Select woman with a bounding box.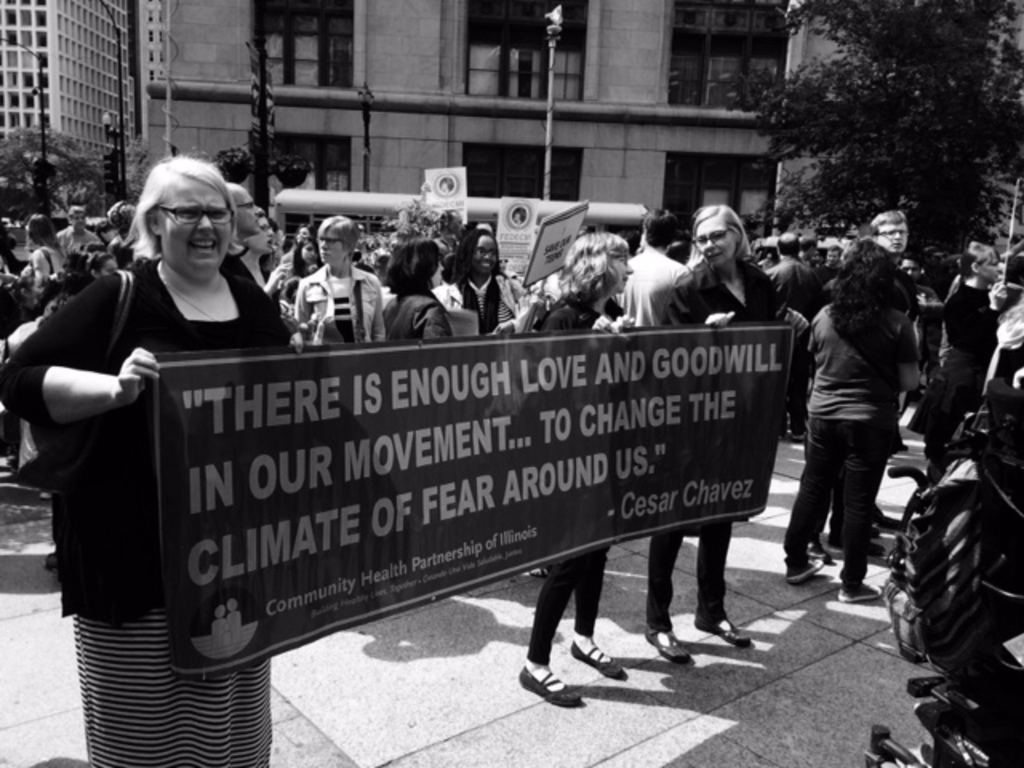
(x1=442, y1=229, x2=523, y2=336).
